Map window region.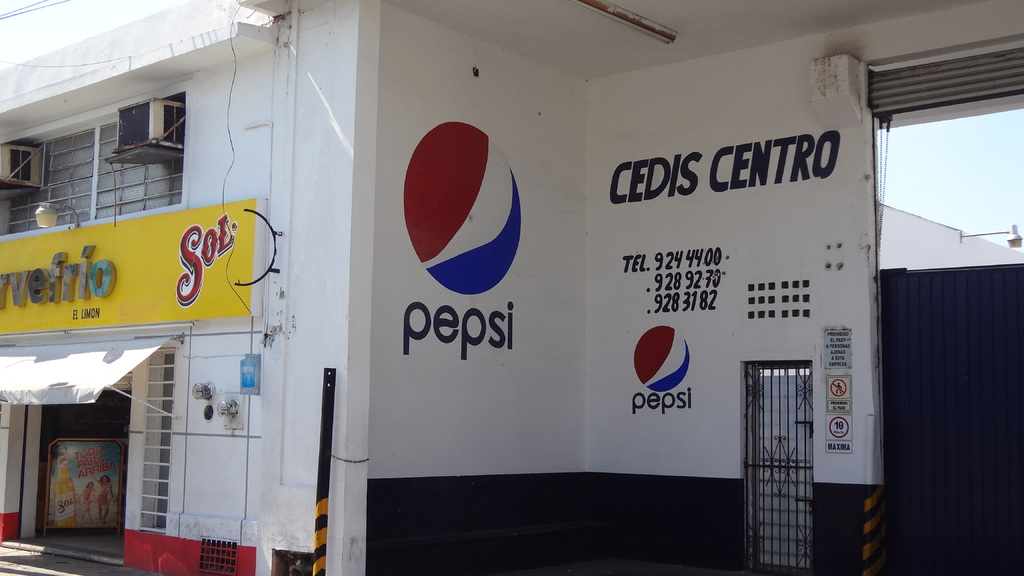
Mapped to (x1=97, y1=121, x2=180, y2=214).
